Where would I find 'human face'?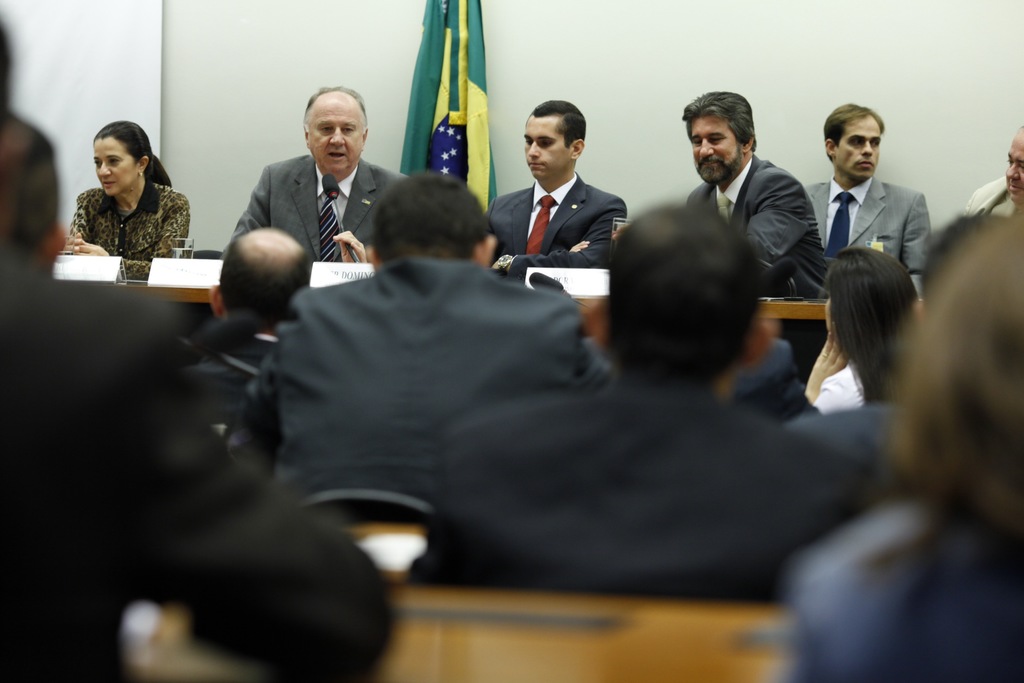
At 94, 136, 139, 196.
